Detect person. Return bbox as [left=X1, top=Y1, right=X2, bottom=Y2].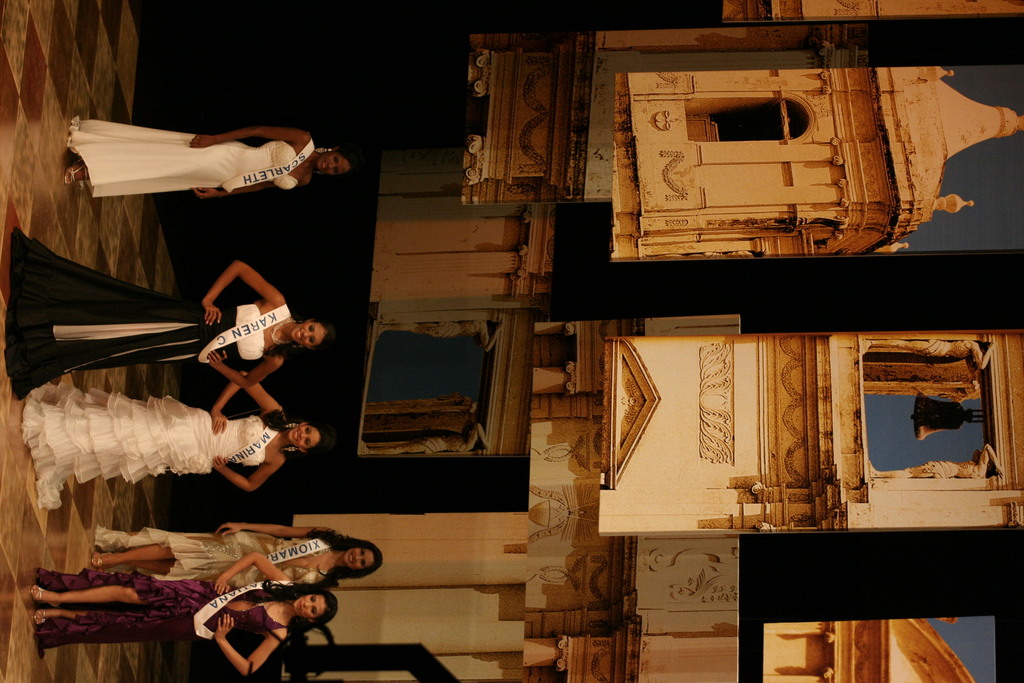
[left=376, top=323, right=500, bottom=356].
